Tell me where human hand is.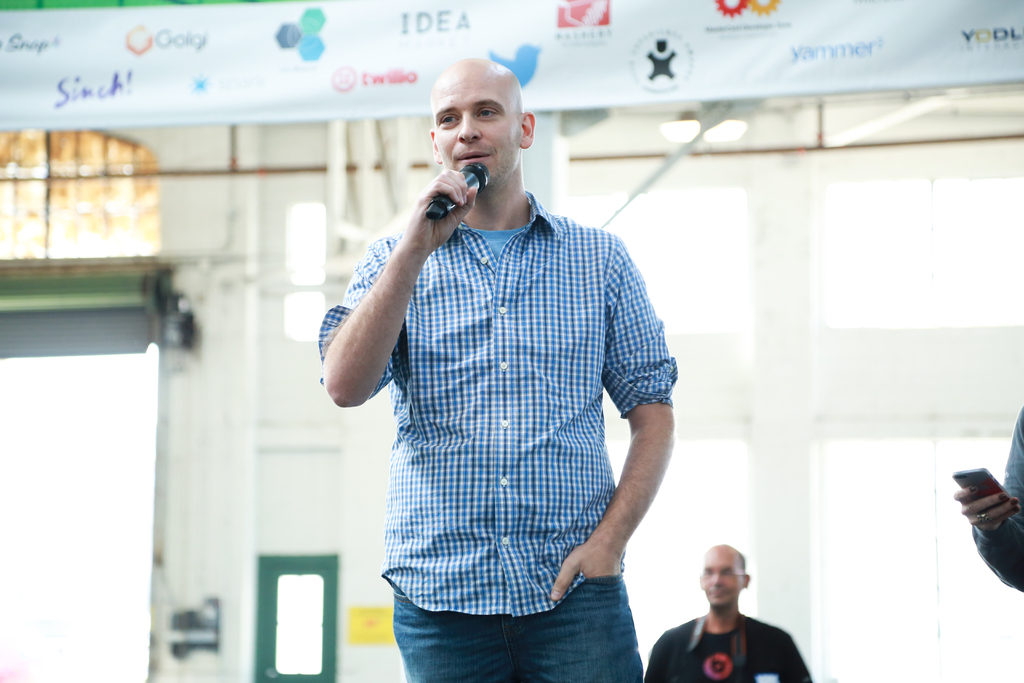
human hand is at x1=950, y1=471, x2=1014, y2=557.
